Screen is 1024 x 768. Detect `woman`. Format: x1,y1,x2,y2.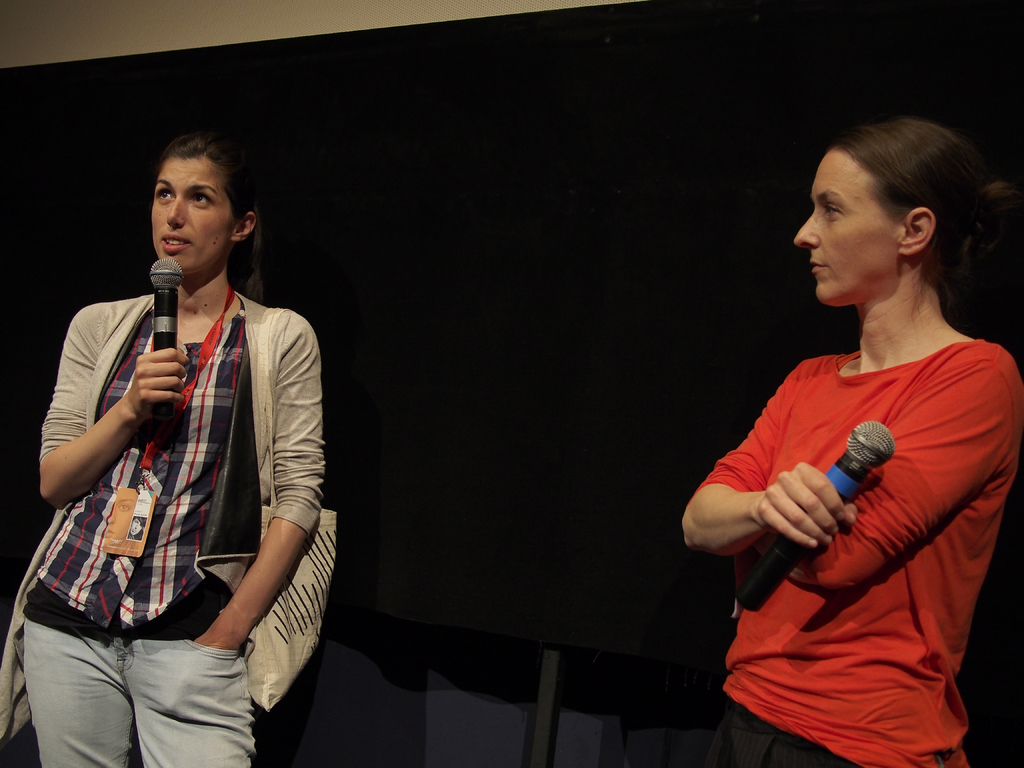
662,108,989,760.
